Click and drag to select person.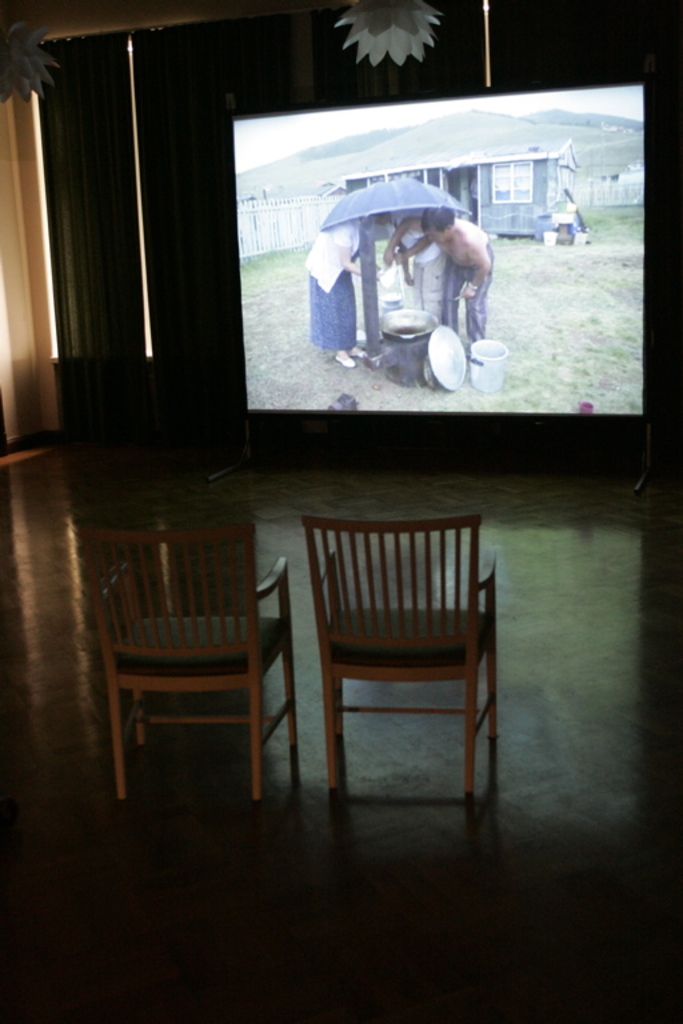
Selection: bbox=[297, 213, 370, 373].
